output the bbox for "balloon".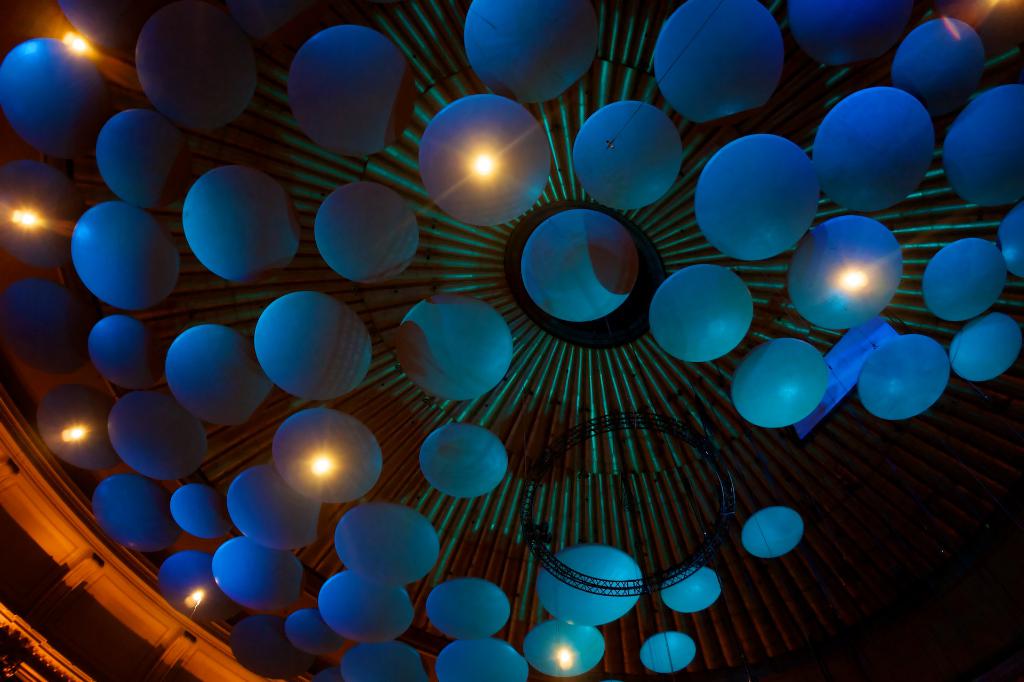
(left=138, top=0, right=255, bottom=136).
